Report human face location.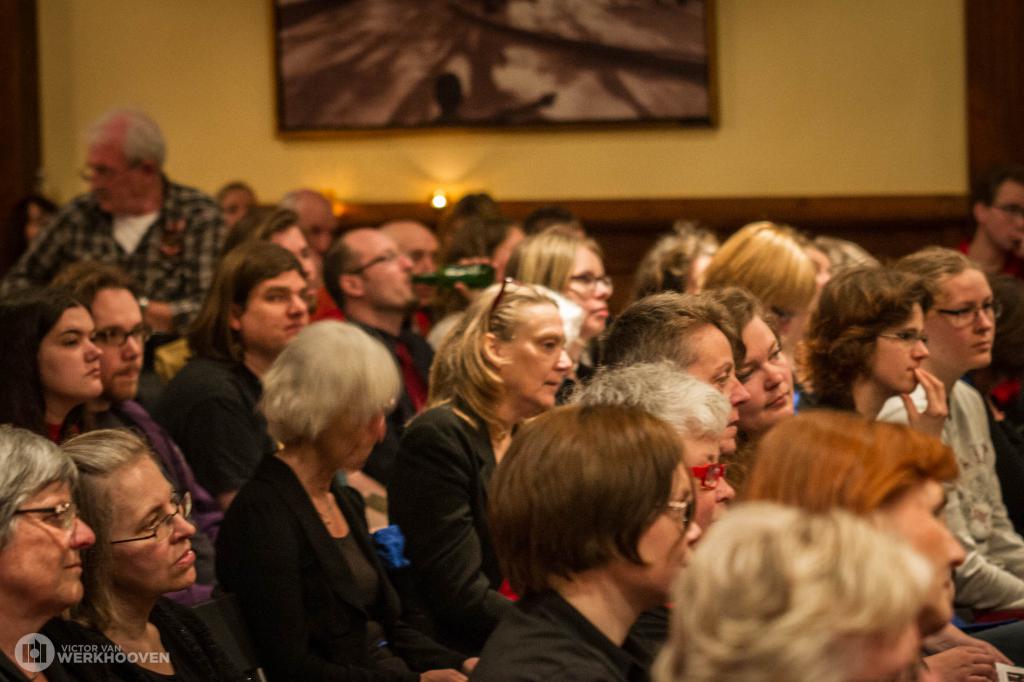
Report: crop(359, 228, 414, 304).
